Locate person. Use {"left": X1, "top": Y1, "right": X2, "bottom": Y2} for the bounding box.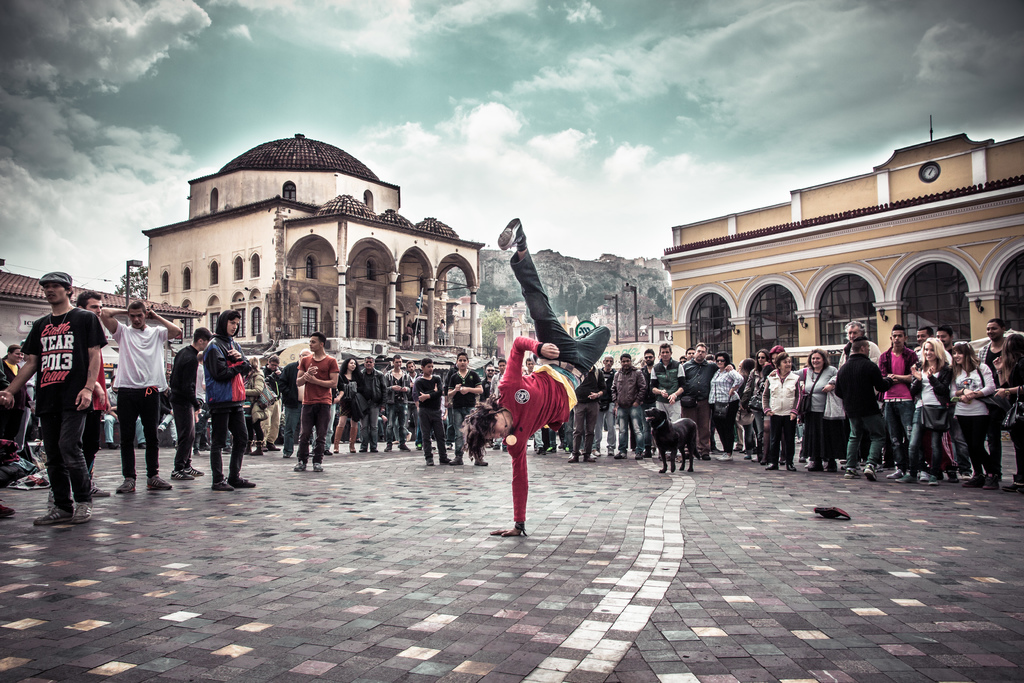
{"left": 762, "top": 352, "right": 804, "bottom": 472}.
